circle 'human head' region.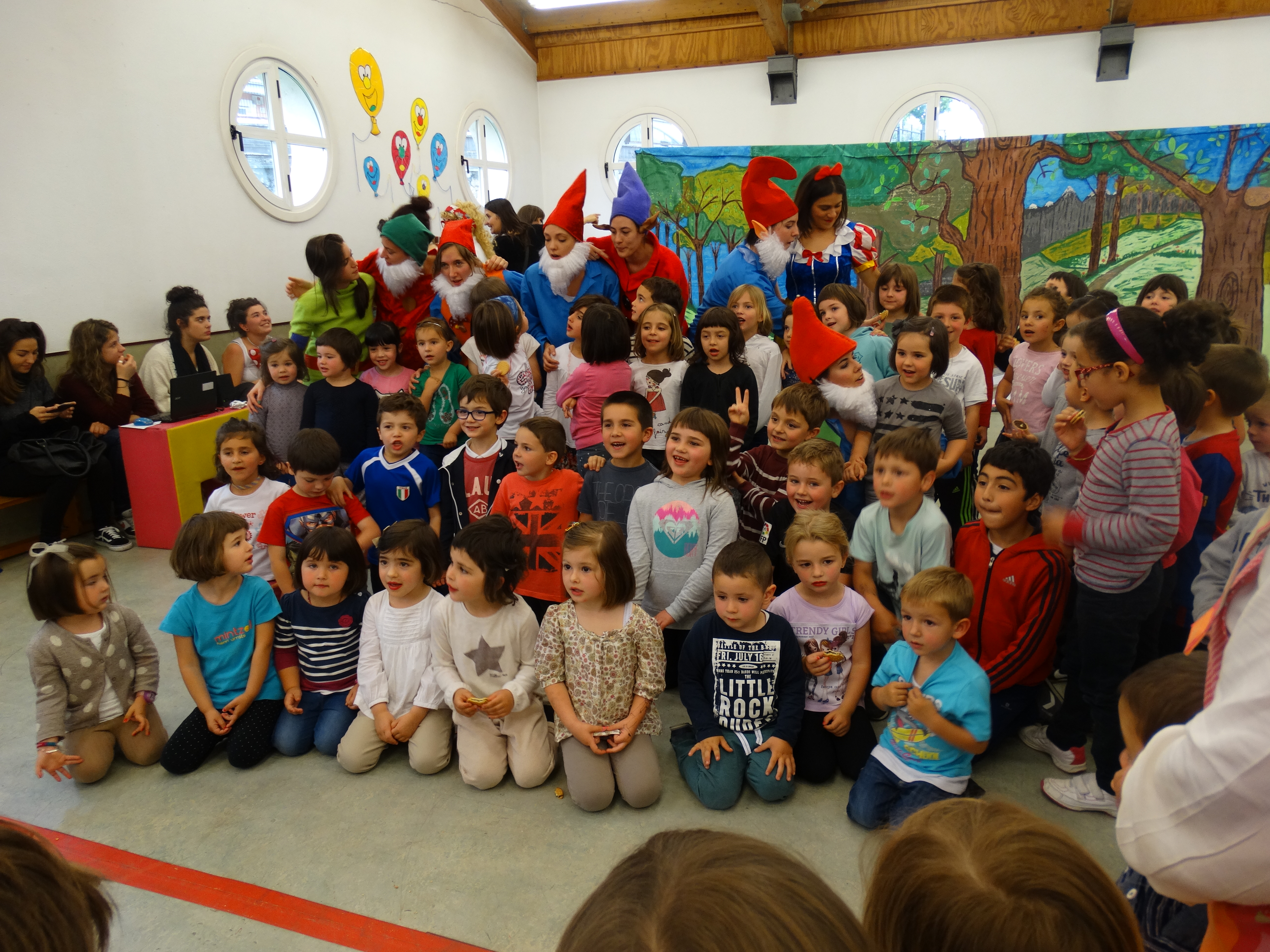
Region: left=183, top=47, right=195, bottom=64.
